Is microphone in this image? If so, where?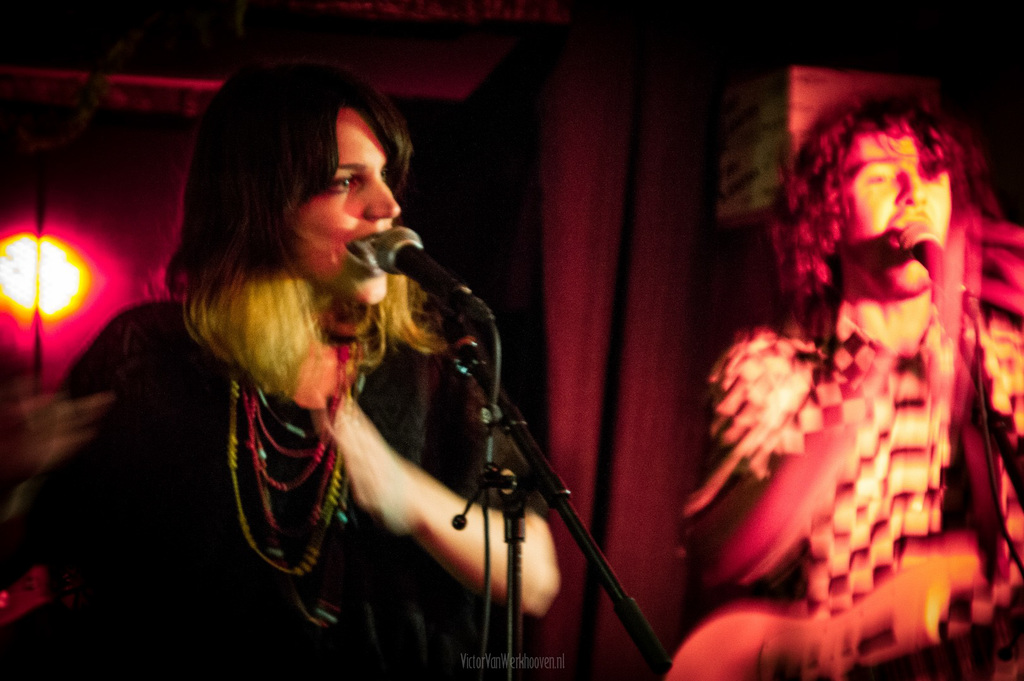
Yes, at 374, 230, 463, 307.
